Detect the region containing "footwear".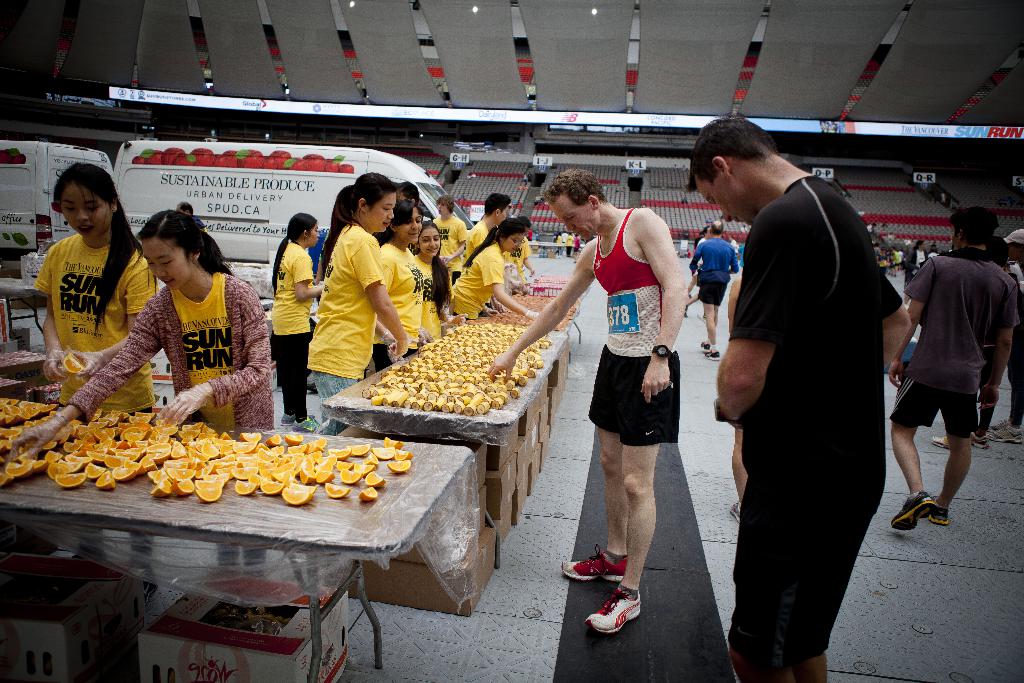
585, 585, 643, 632.
